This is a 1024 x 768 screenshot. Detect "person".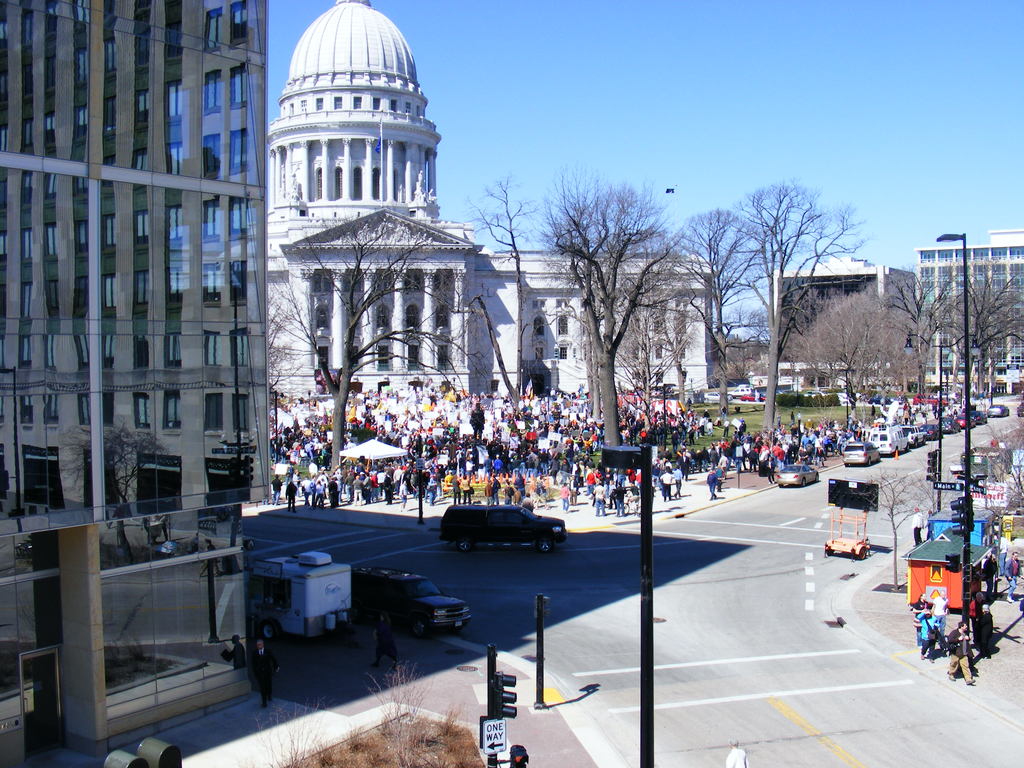
<box>284,482,300,511</box>.
